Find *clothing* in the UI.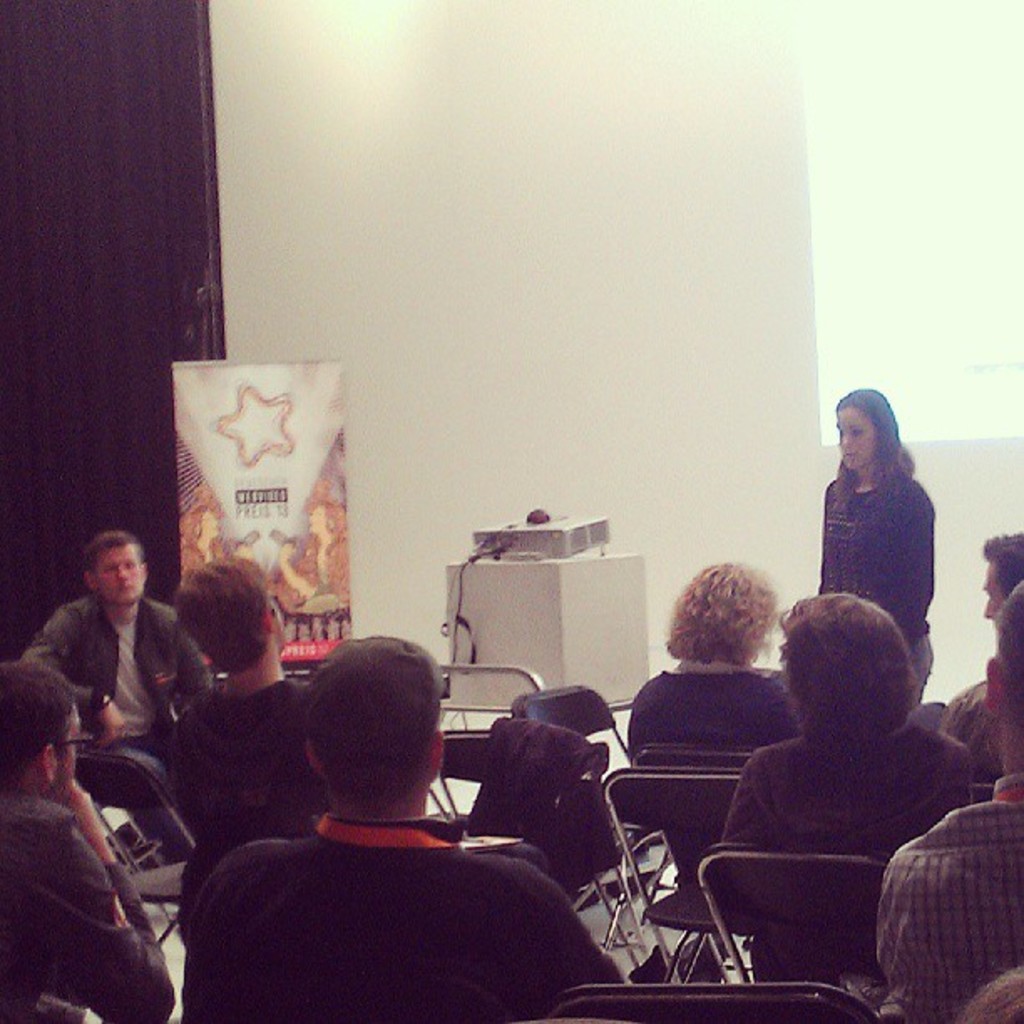
UI element at x1=184, y1=768, x2=589, y2=1016.
